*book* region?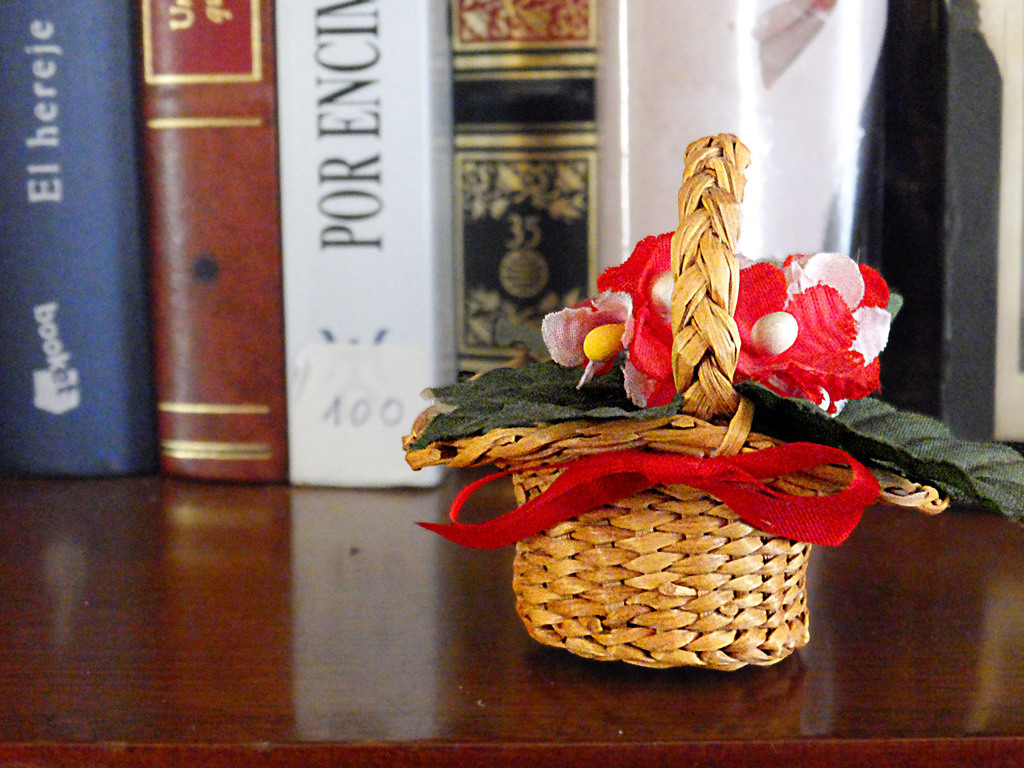
detection(1, 35, 155, 516)
